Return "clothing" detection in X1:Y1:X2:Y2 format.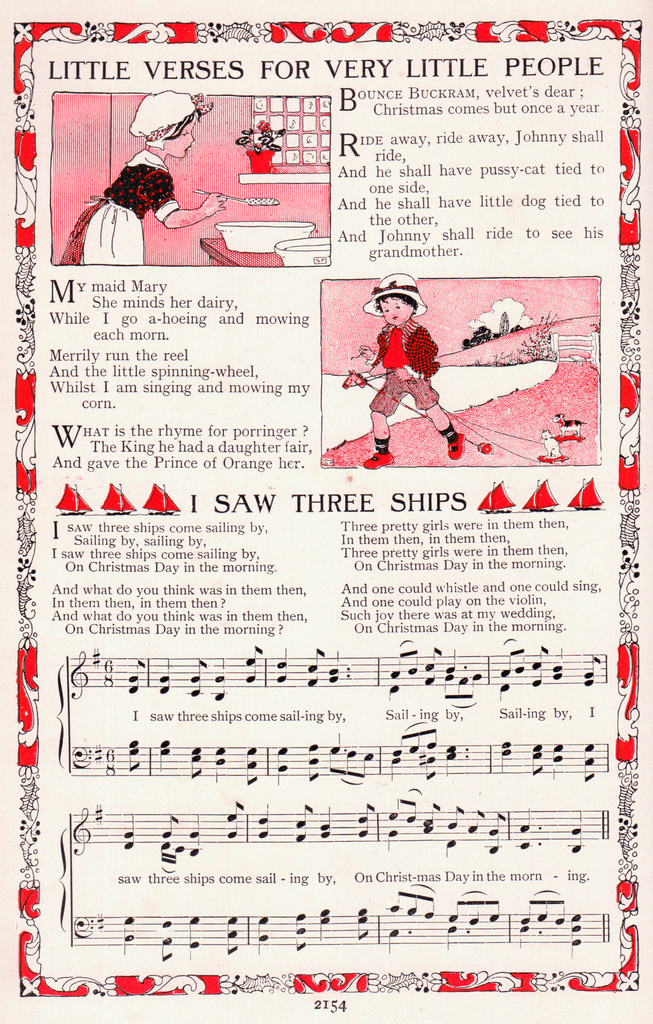
365:319:435:369.
